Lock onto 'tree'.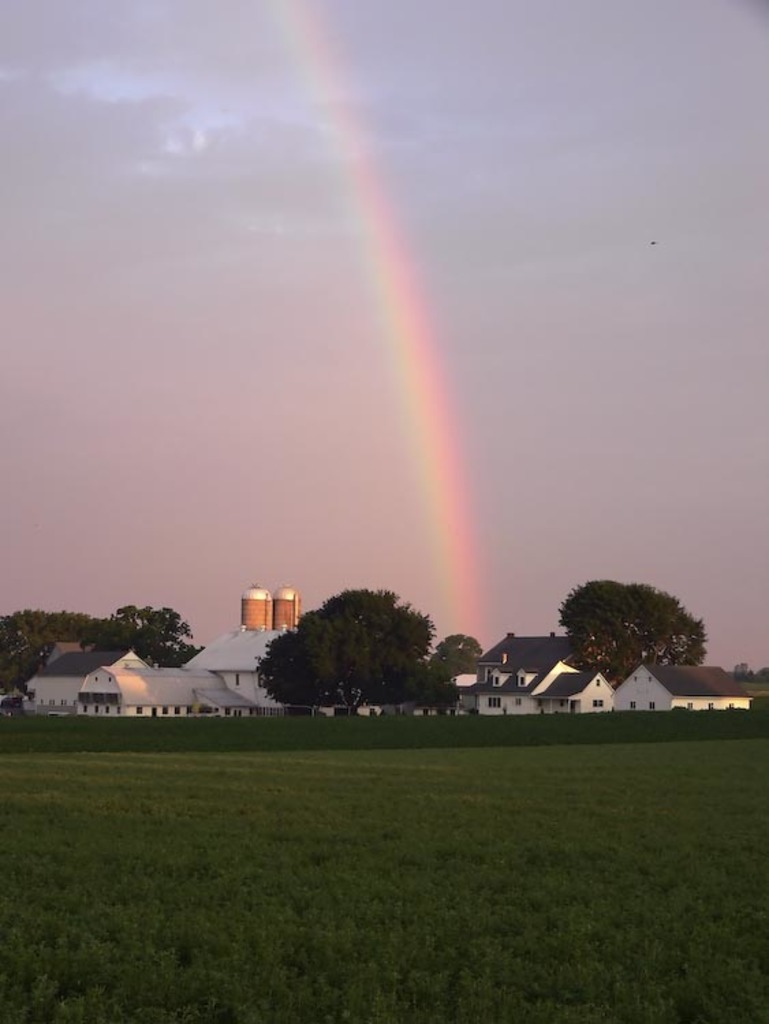
Locked: [x1=76, y1=609, x2=213, y2=688].
